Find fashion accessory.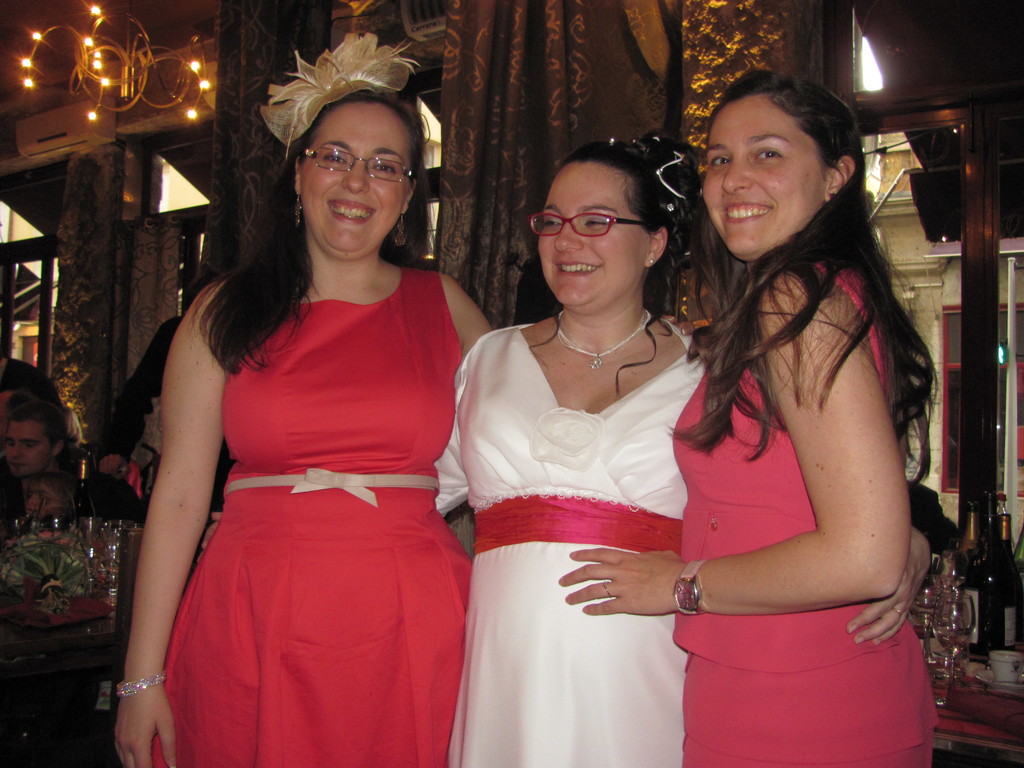
x1=668, y1=201, x2=675, y2=213.
